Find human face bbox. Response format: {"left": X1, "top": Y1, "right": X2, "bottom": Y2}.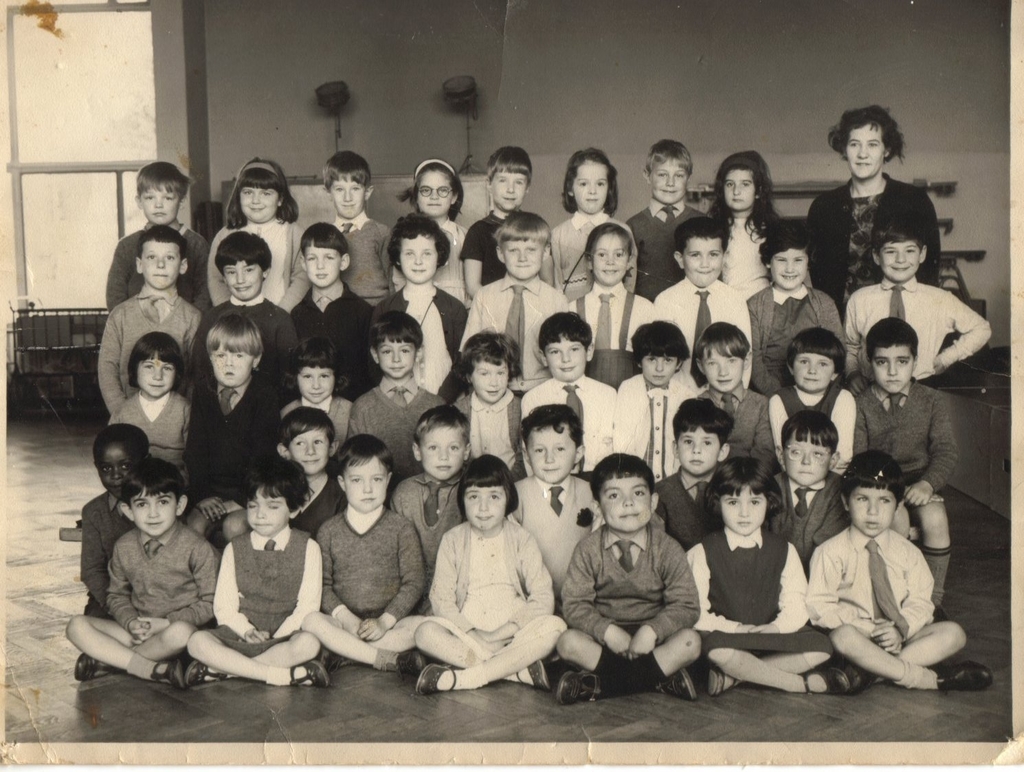
{"left": 489, "top": 166, "right": 528, "bottom": 210}.
